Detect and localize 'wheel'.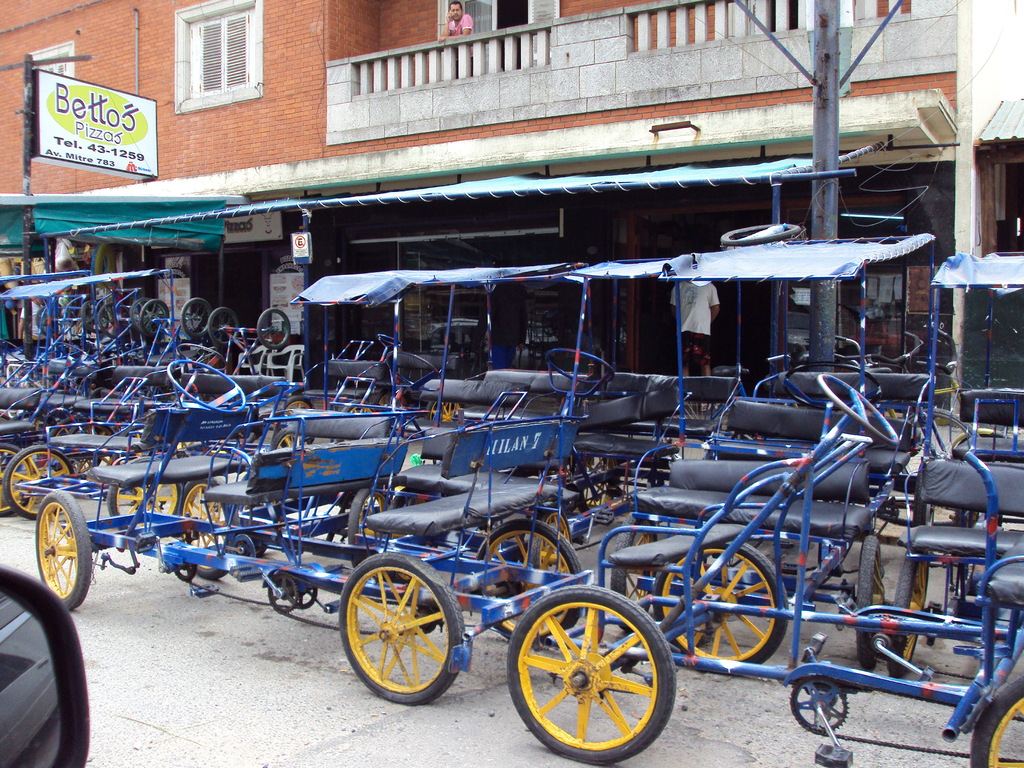
Localized at {"x1": 817, "y1": 375, "x2": 897, "y2": 443}.
